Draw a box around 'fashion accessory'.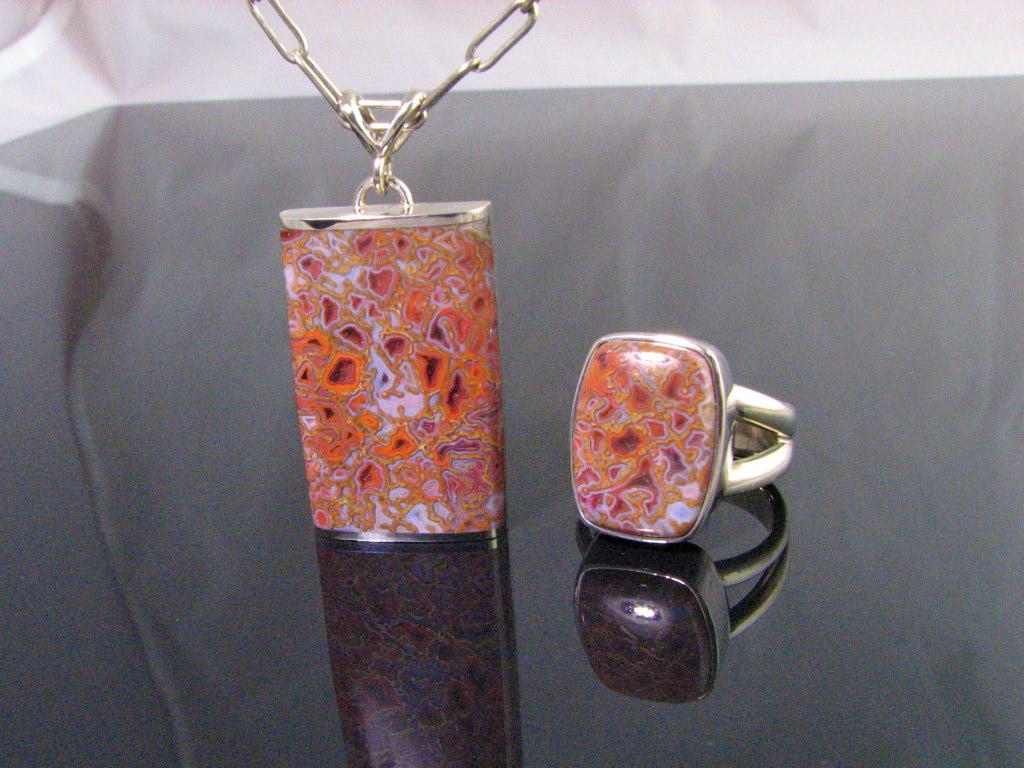
box(248, 0, 543, 546).
